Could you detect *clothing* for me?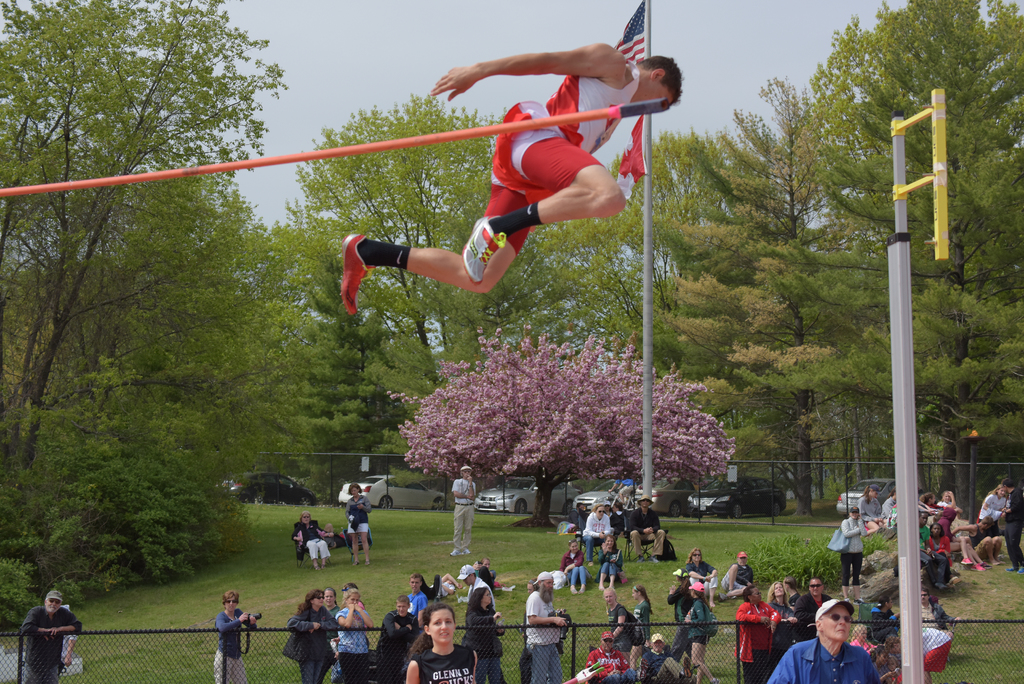
Detection result: crop(683, 599, 708, 683).
